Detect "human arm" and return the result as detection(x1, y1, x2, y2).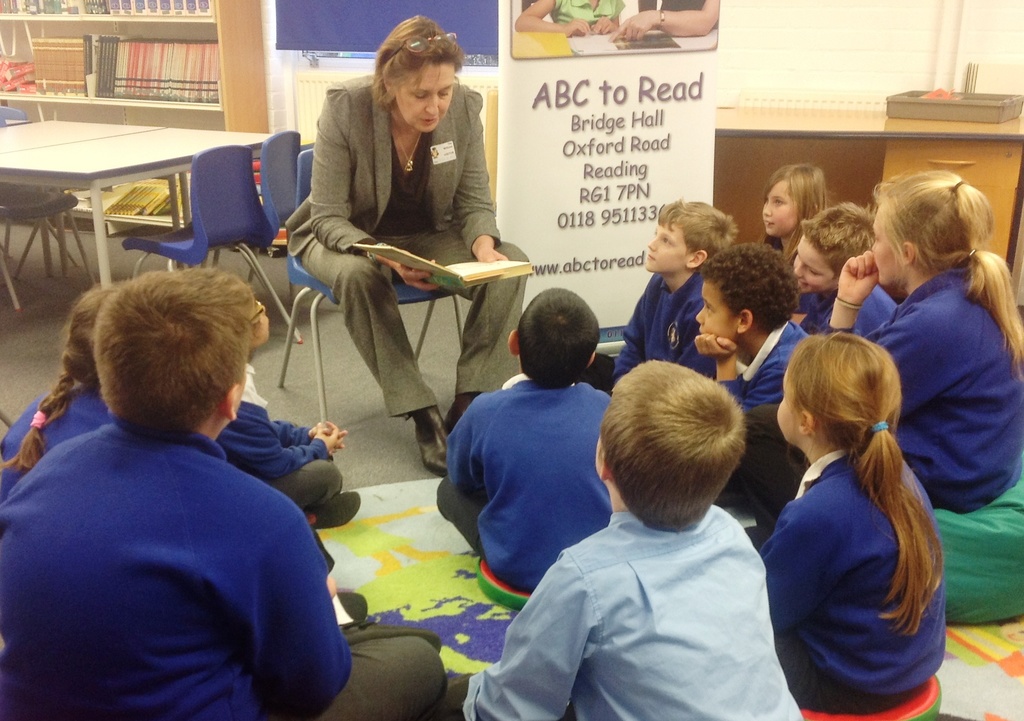
detection(682, 328, 794, 415).
